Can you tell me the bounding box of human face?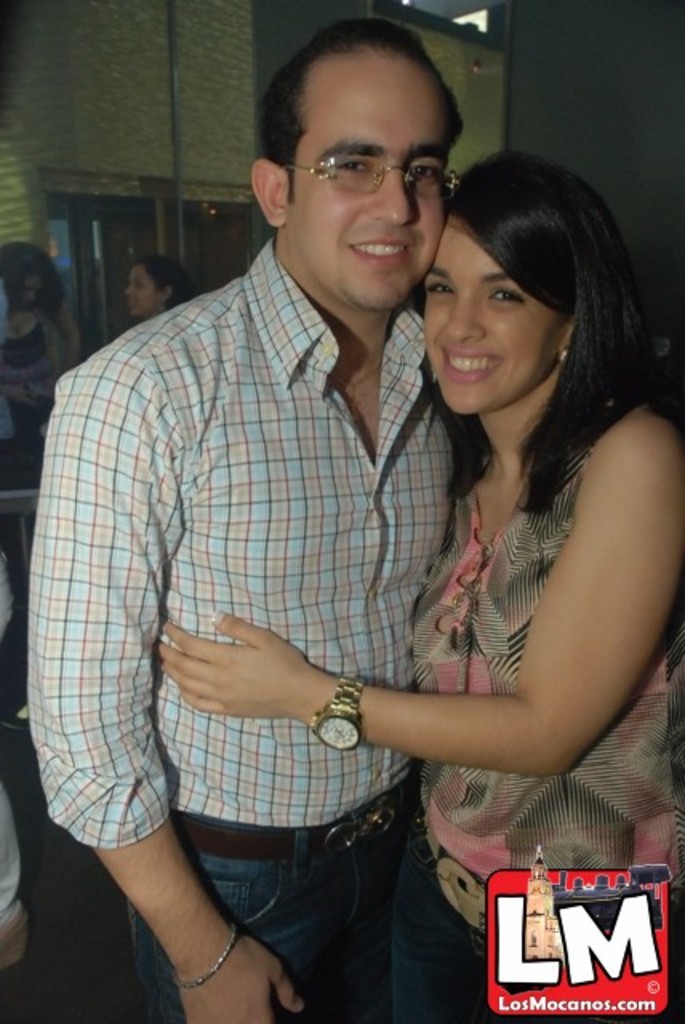
{"x1": 130, "y1": 264, "x2": 158, "y2": 309}.
